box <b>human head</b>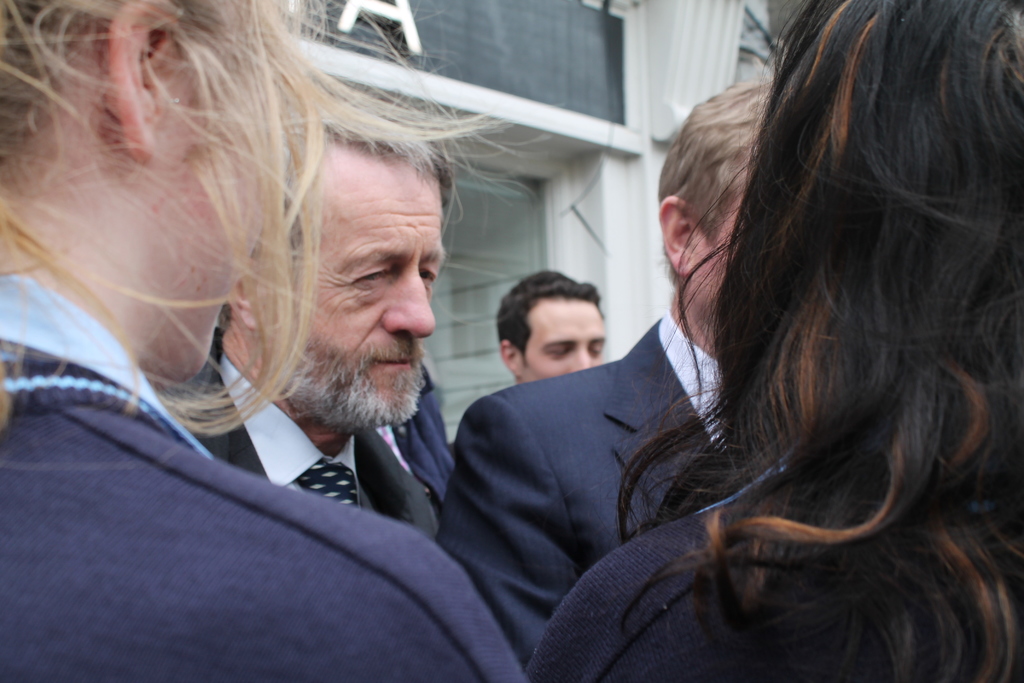
<bbox>653, 76, 774, 334</bbox>
